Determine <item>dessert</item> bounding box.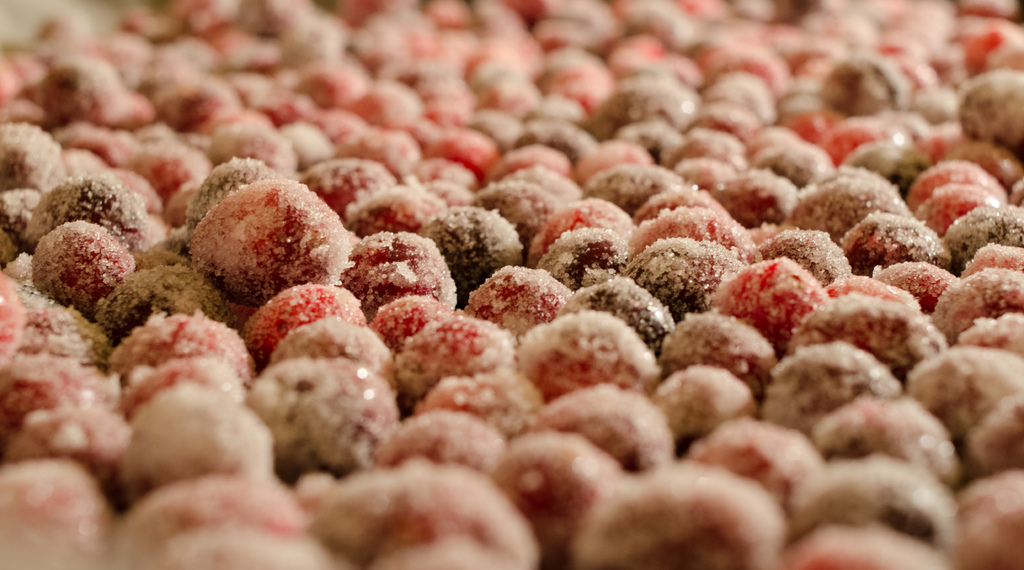
Determined: <region>358, 286, 445, 345</region>.
